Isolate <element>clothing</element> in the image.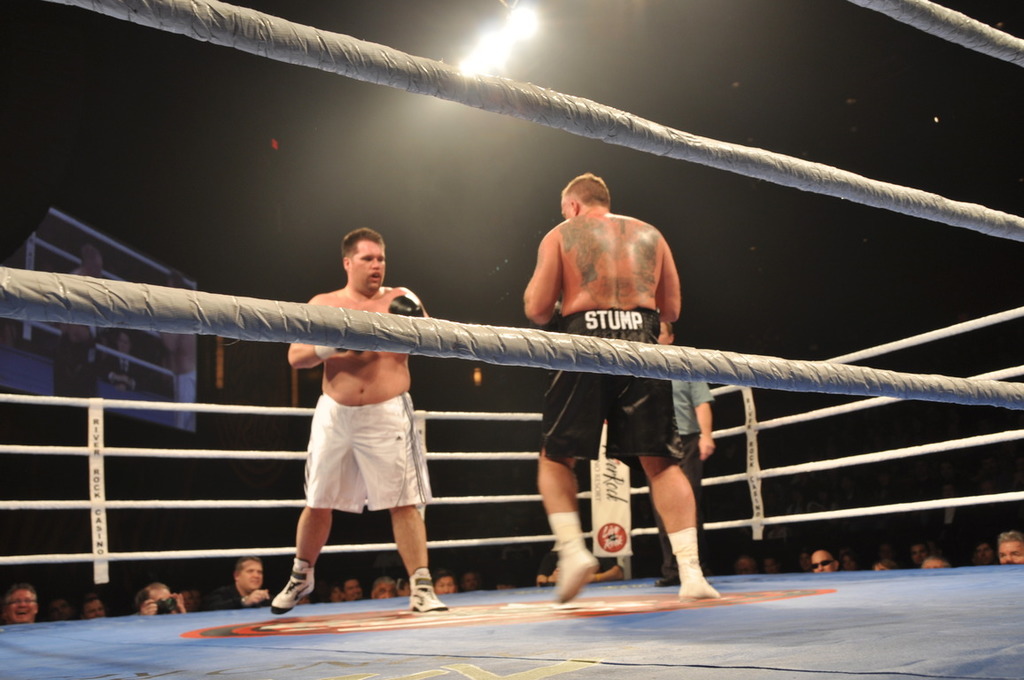
Isolated region: pyautogui.locateOnScreen(539, 305, 687, 463).
